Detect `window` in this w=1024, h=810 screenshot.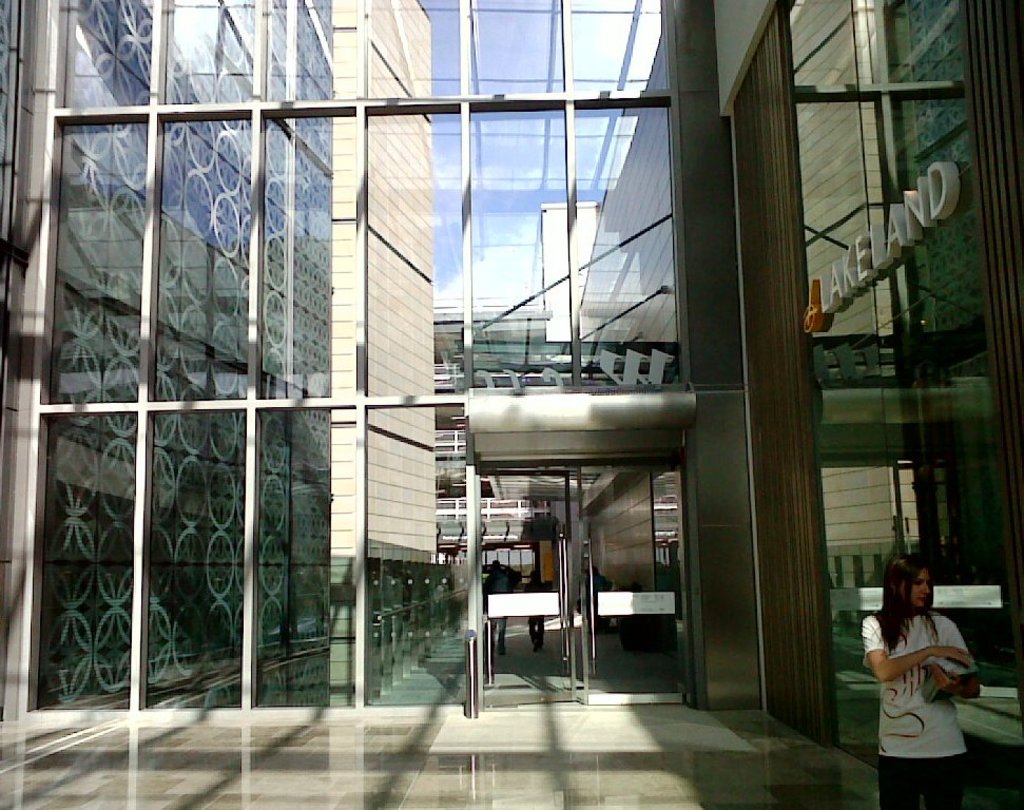
Detection: <region>468, 0, 685, 378</region>.
